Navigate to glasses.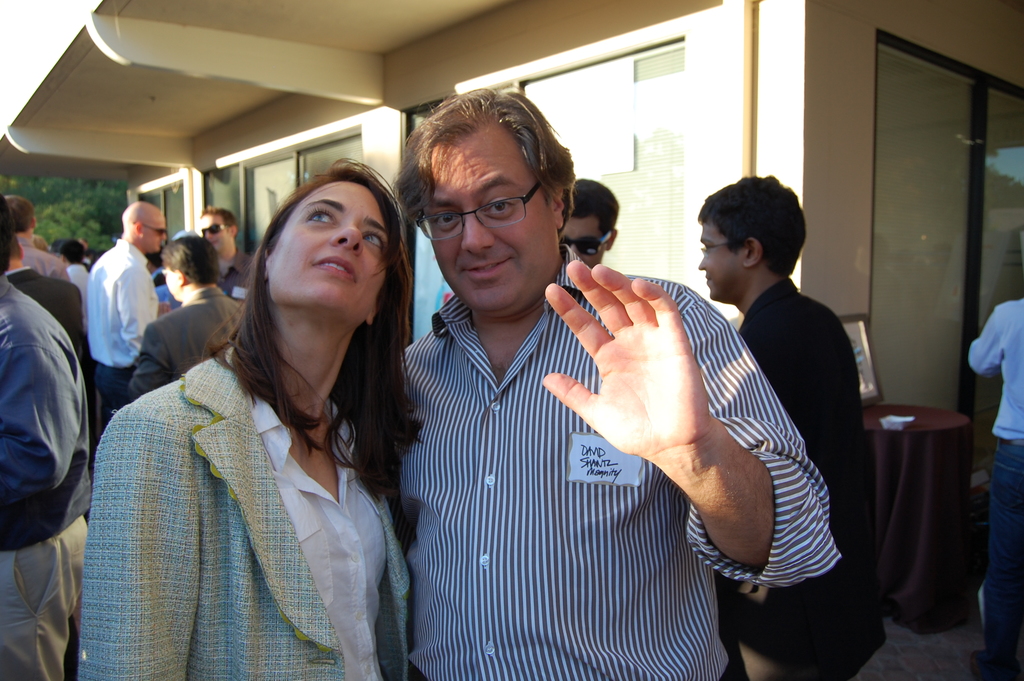
Navigation target: BBox(416, 179, 543, 241).
